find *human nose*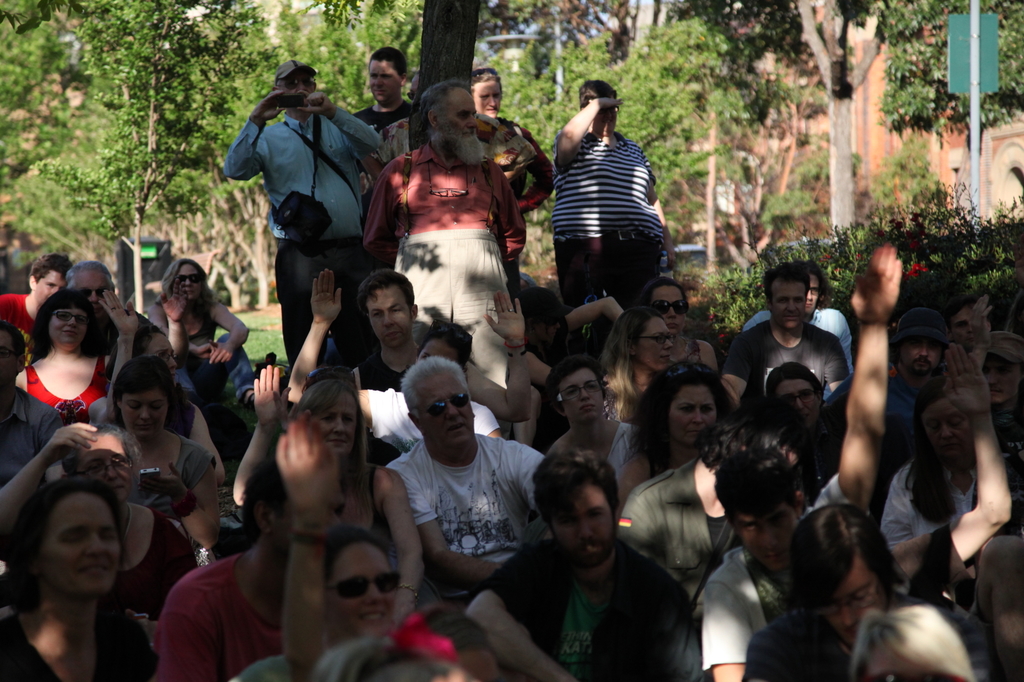
select_region(784, 300, 796, 313)
